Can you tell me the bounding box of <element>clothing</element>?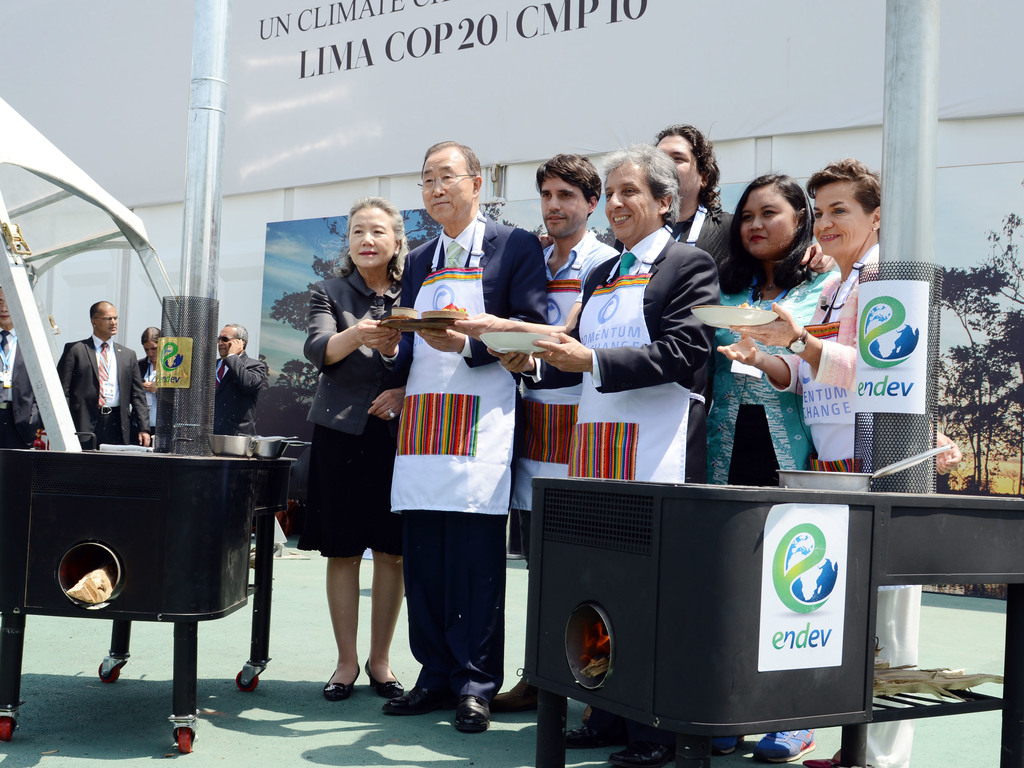
box=[376, 236, 542, 717].
